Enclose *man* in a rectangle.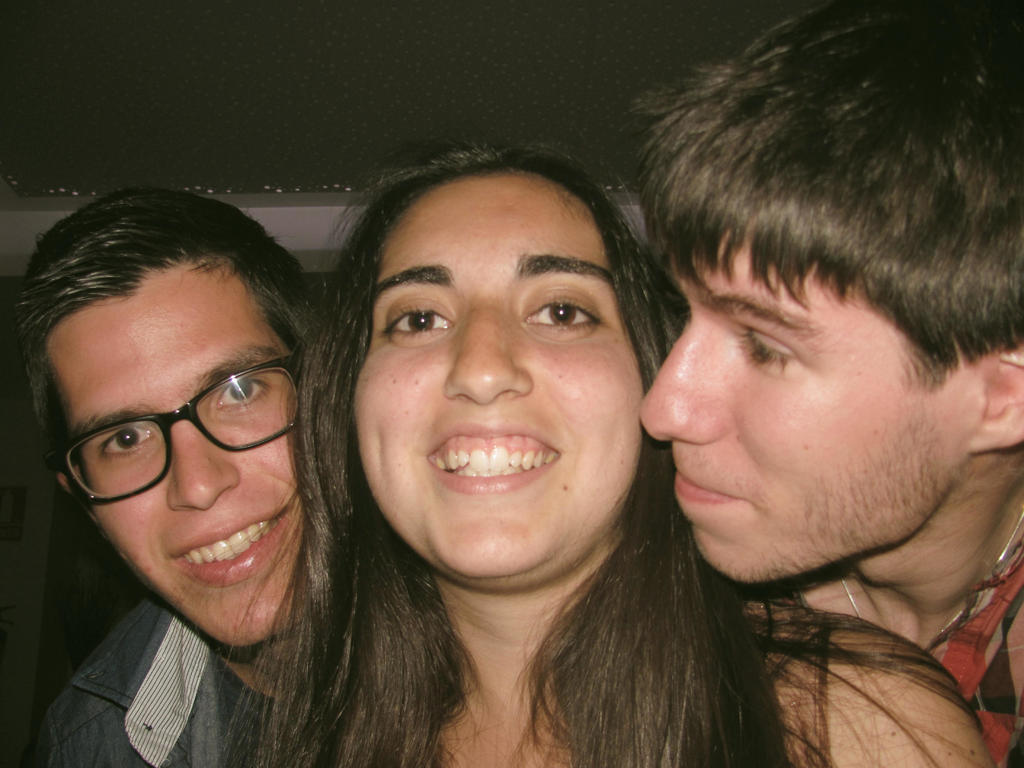
bbox(0, 185, 337, 767).
